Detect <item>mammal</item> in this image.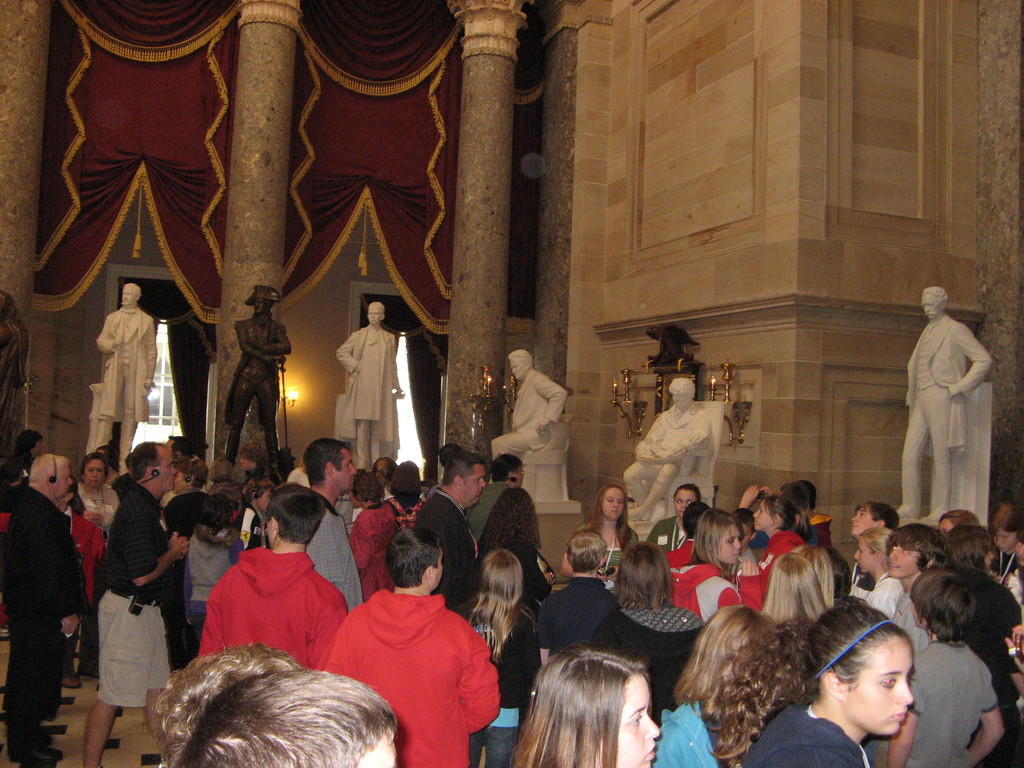
Detection: <bbox>489, 344, 567, 461</bbox>.
